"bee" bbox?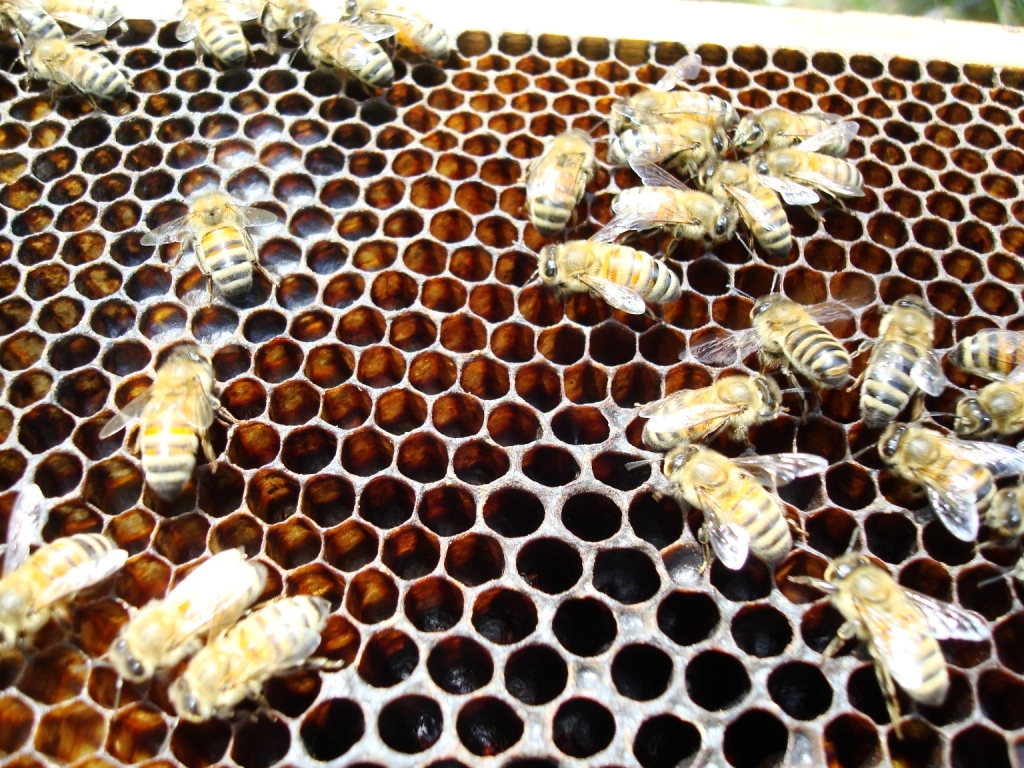
x1=526 y1=215 x2=691 y2=302
